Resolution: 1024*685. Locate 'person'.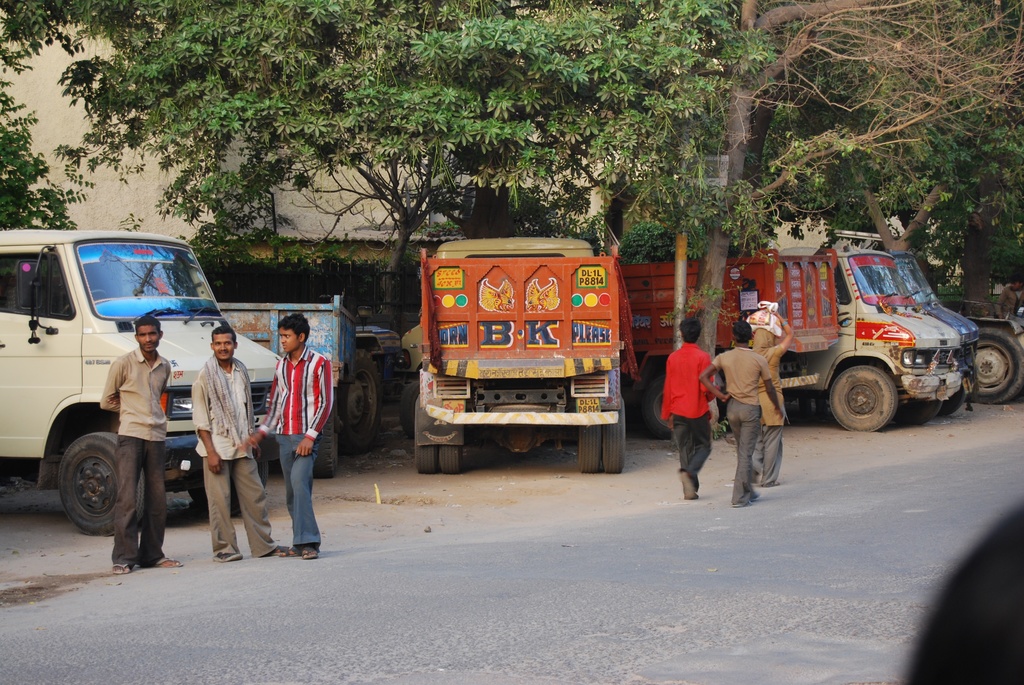
l=192, t=321, r=294, b=570.
